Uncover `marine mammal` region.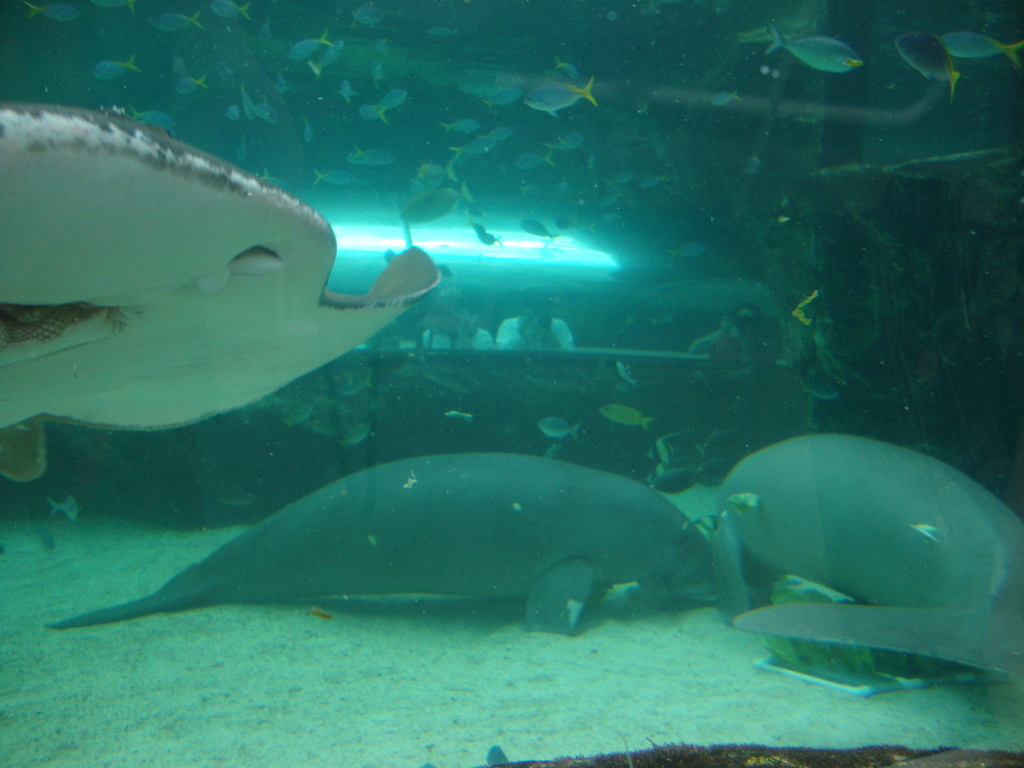
Uncovered: (723,433,1023,611).
